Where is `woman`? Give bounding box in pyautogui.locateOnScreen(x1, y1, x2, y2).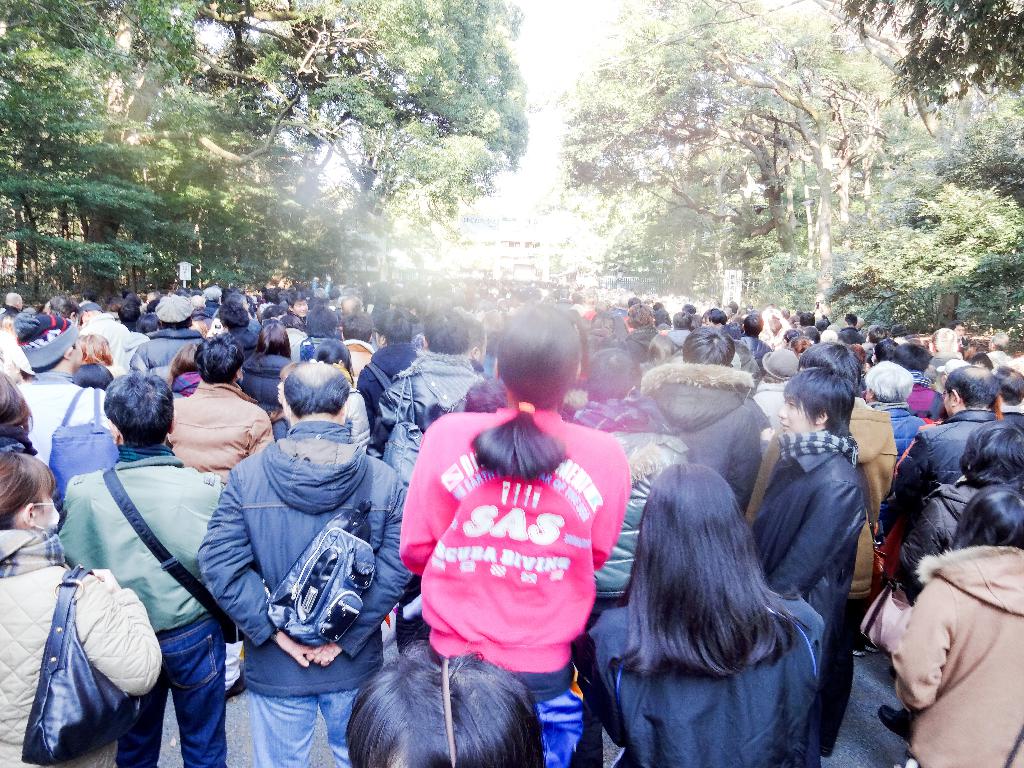
pyautogui.locateOnScreen(399, 296, 627, 767).
